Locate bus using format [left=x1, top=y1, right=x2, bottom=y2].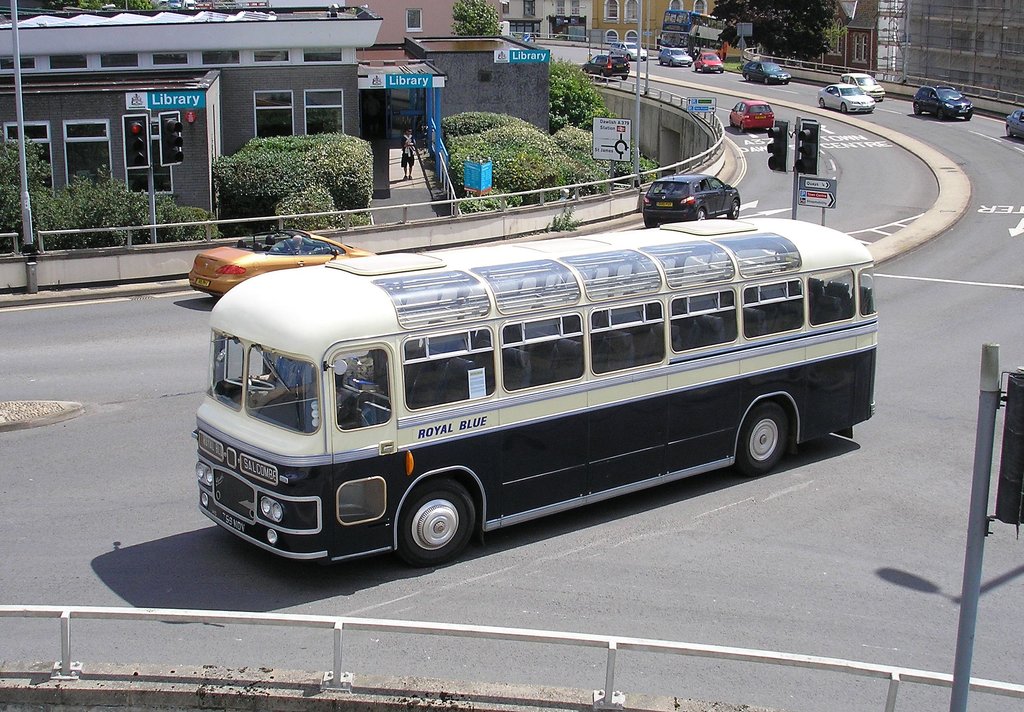
[left=184, top=217, right=877, bottom=569].
